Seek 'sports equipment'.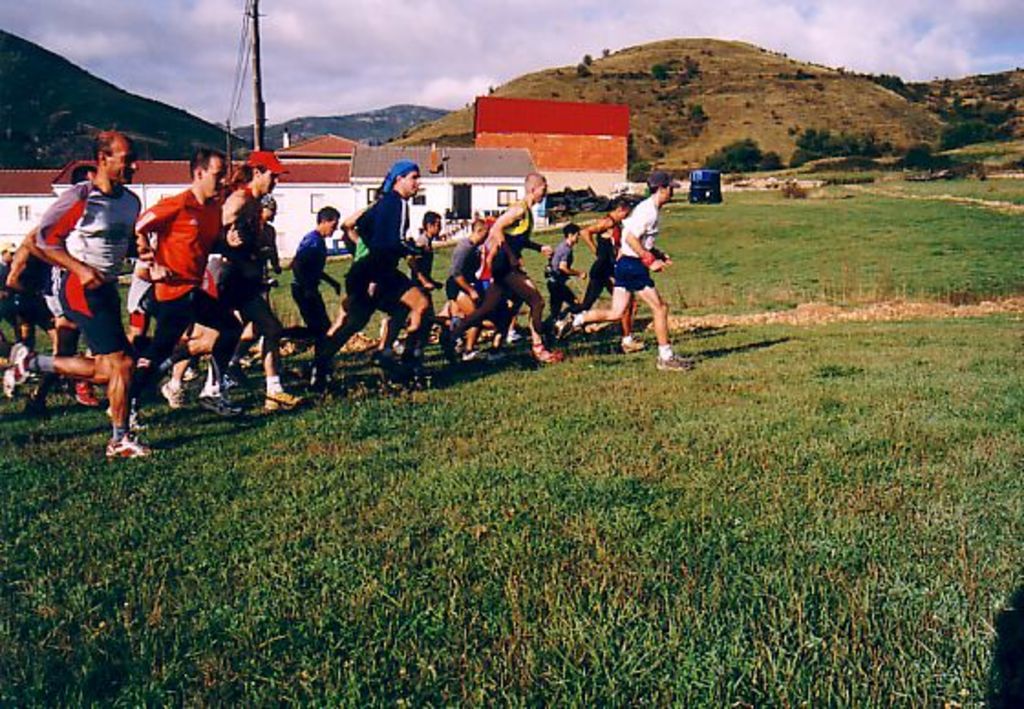
left=620, top=333, right=651, bottom=354.
